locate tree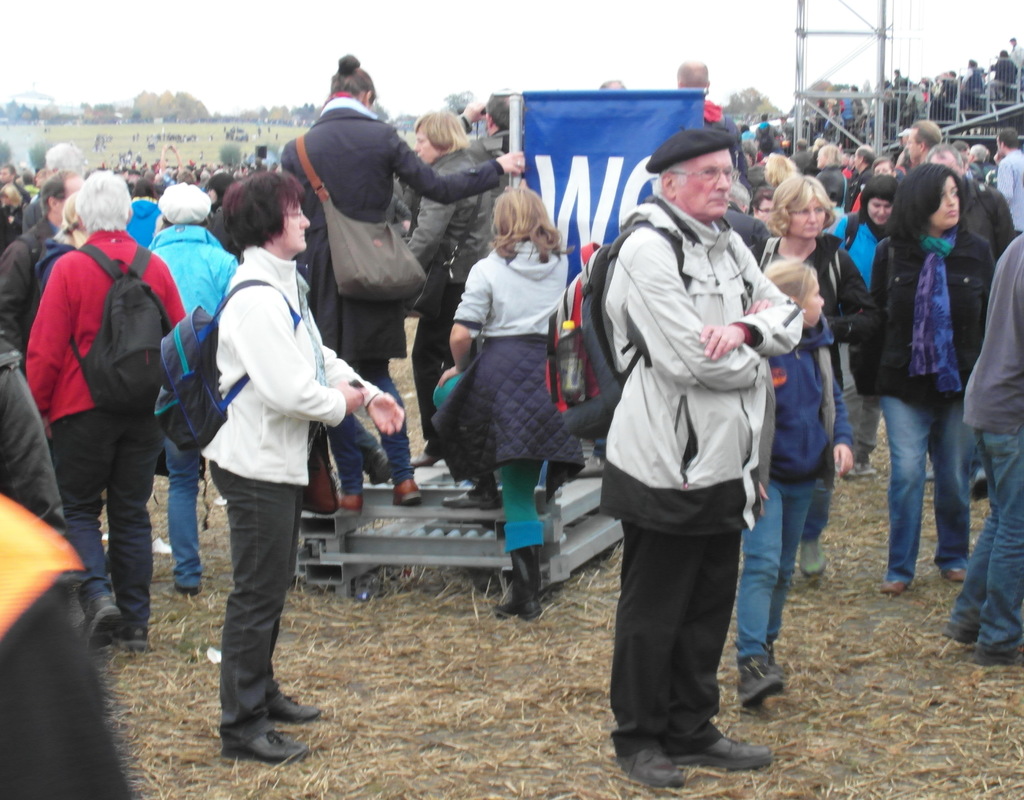
detection(444, 90, 468, 124)
